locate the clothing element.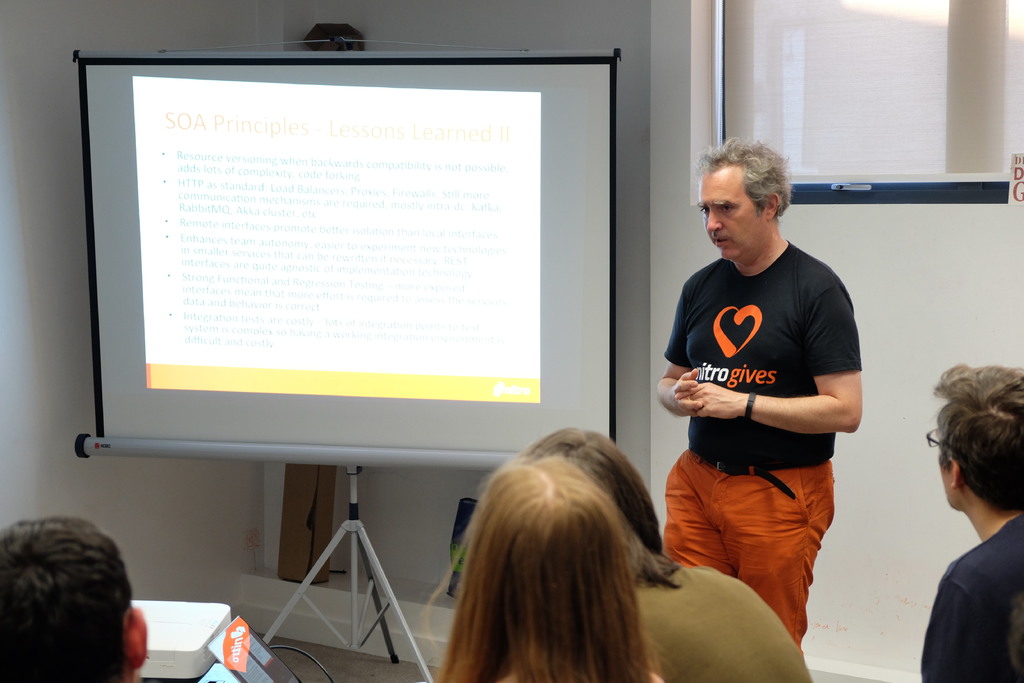
Element bbox: [x1=667, y1=189, x2=874, y2=634].
